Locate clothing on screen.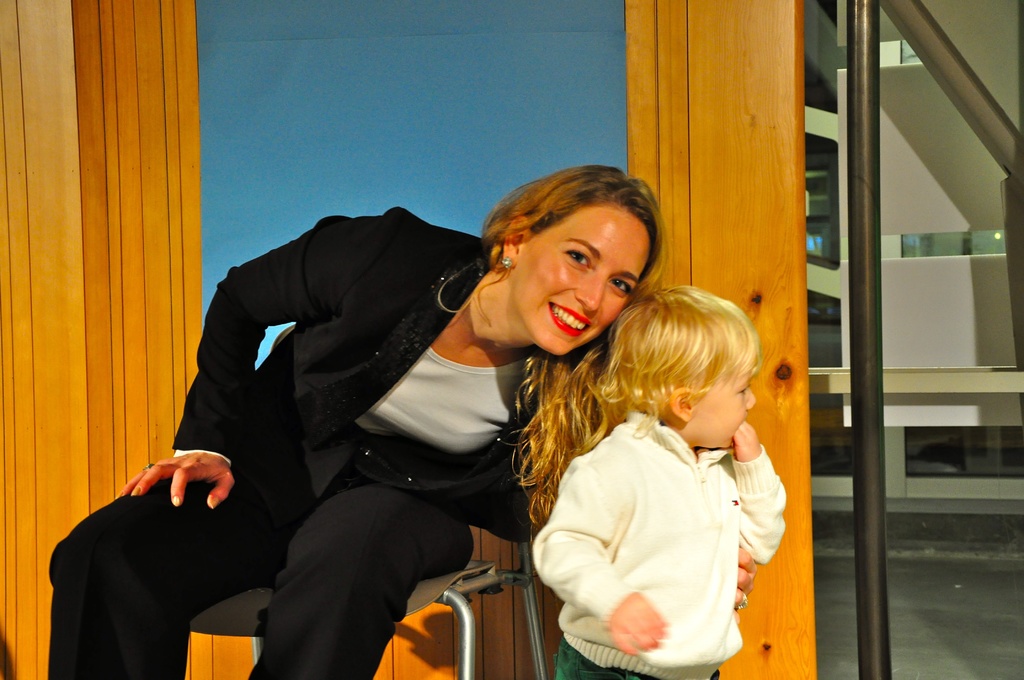
On screen at box=[46, 184, 538, 679].
